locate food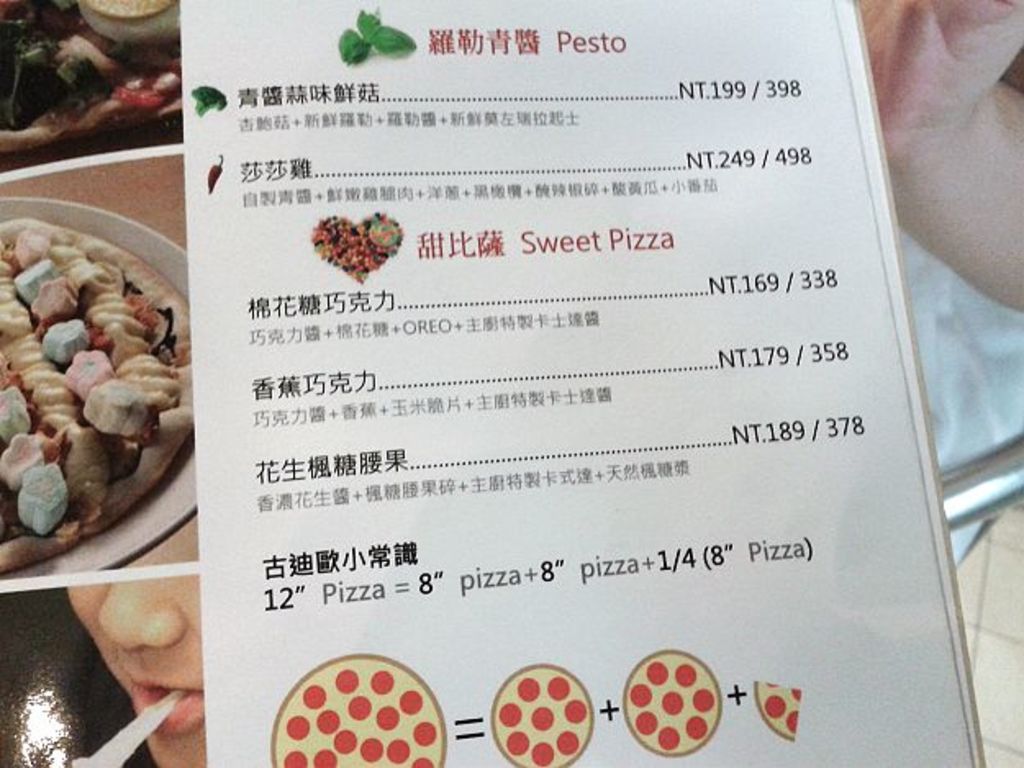
(left=10, top=198, right=195, bottom=557)
